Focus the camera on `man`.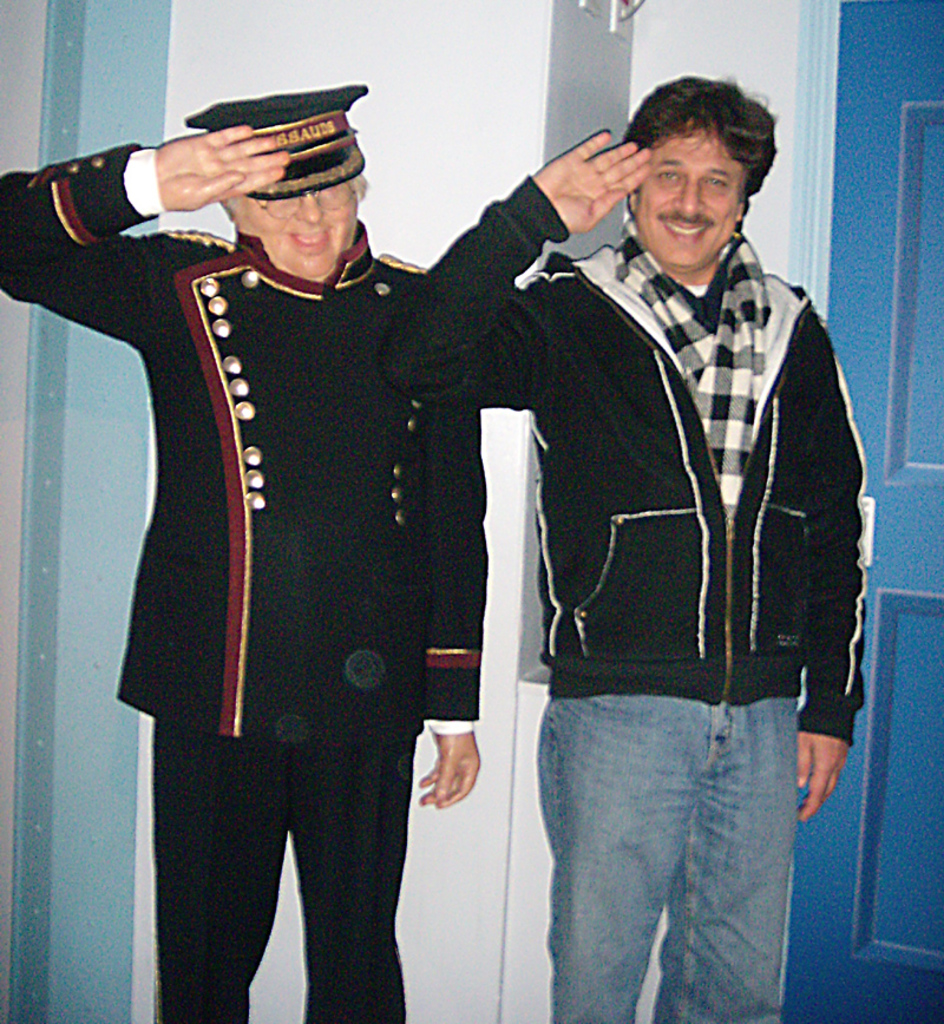
Focus region: bbox(225, 64, 864, 1007).
